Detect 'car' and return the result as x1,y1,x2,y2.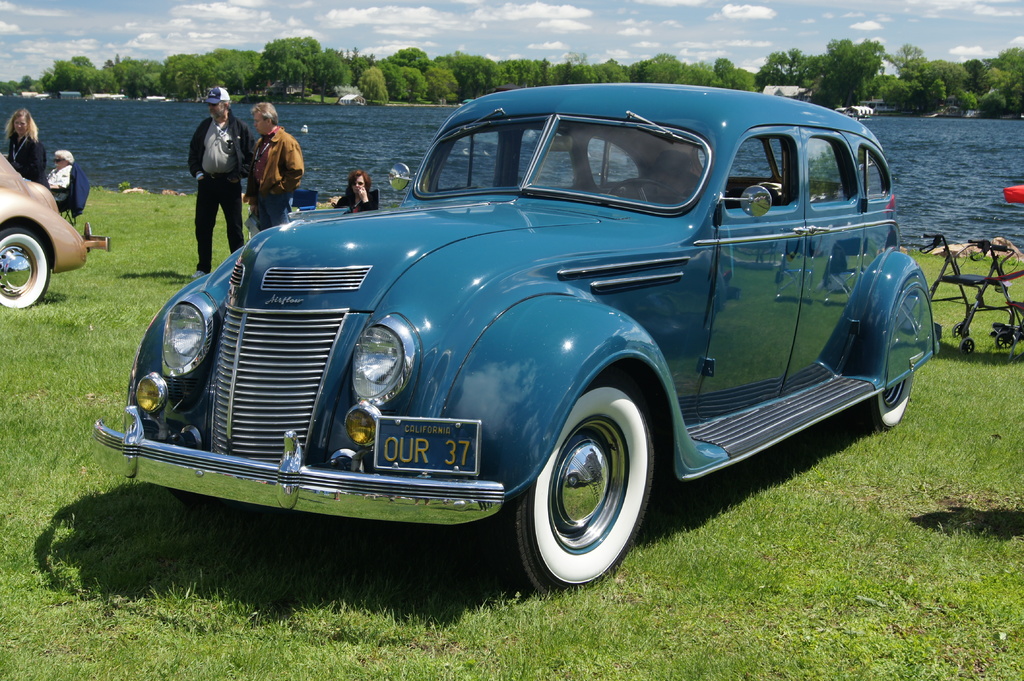
0,141,110,314.
